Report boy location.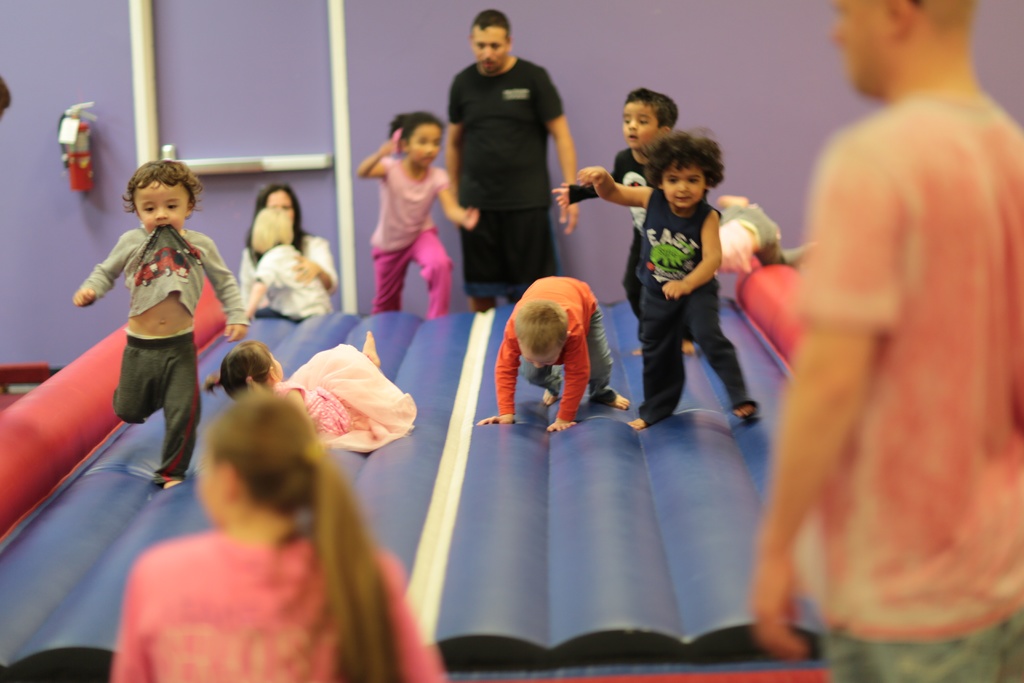
Report: bbox=[552, 87, 708, 358].
